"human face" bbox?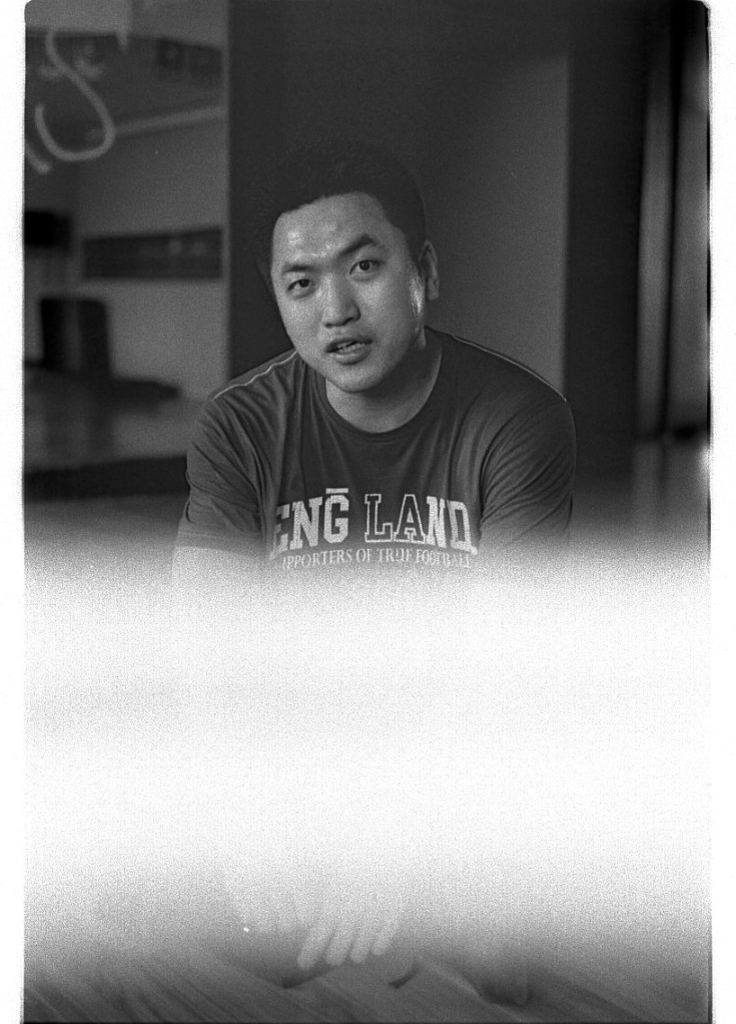
(274,199,426,383)
